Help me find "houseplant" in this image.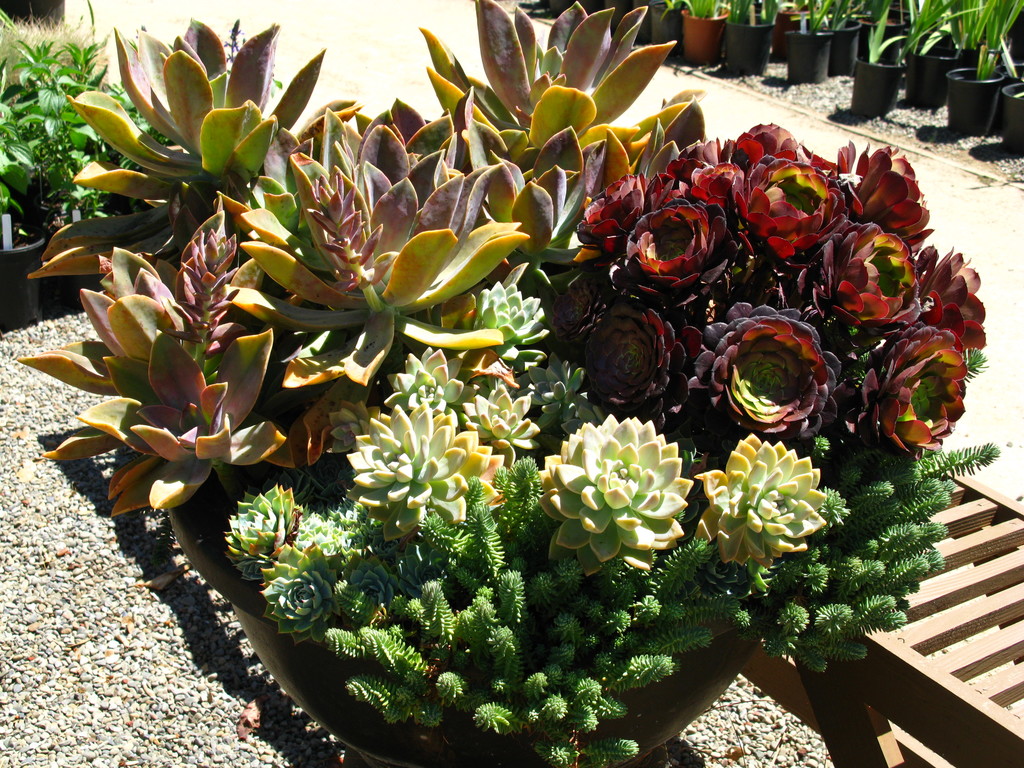
Found it: {"left": 847, "top": 0, "right": 902, "bottom": 118}.
